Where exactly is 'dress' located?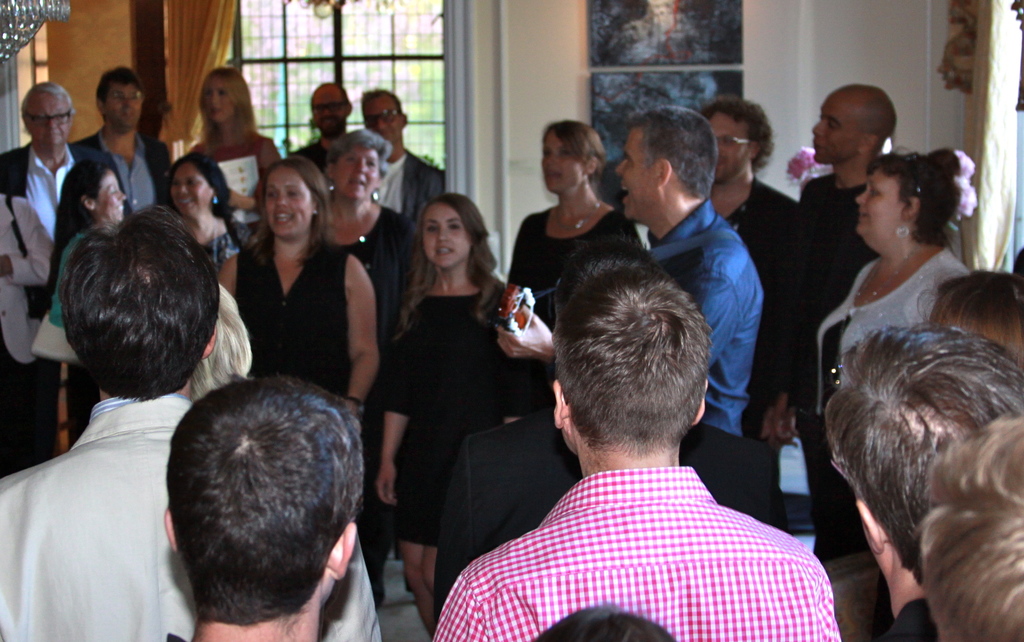
Its bounding box is x1=370, y1=287, x2=509, y2=579.
